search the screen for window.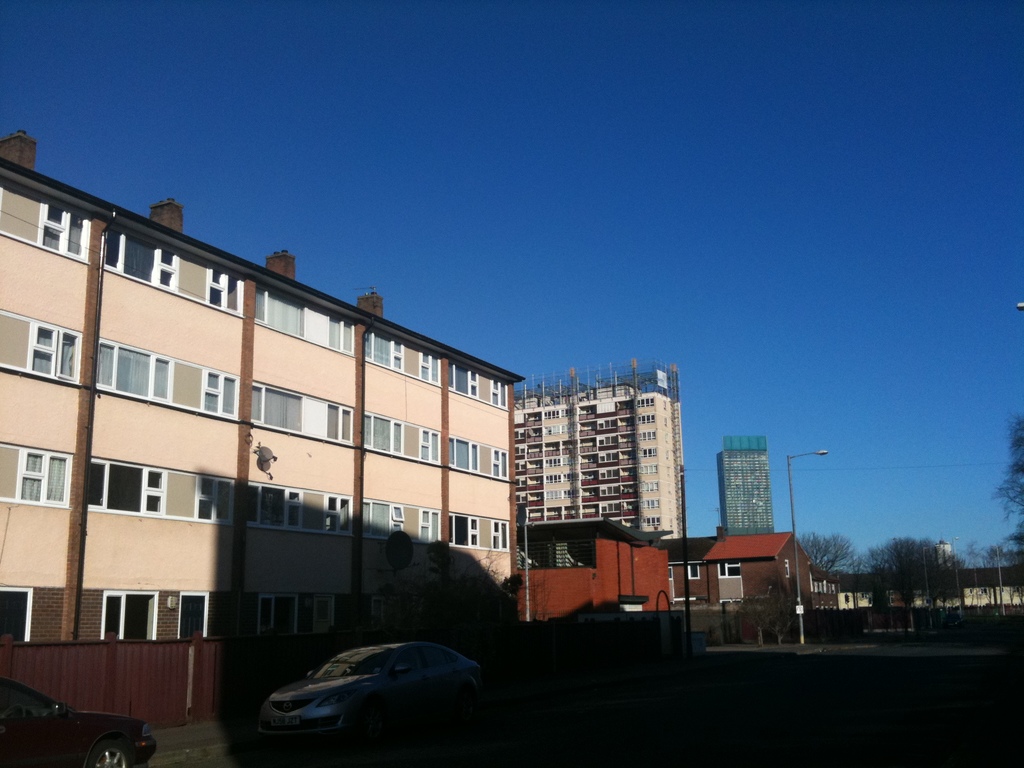
Found at 251/381/303/434.
